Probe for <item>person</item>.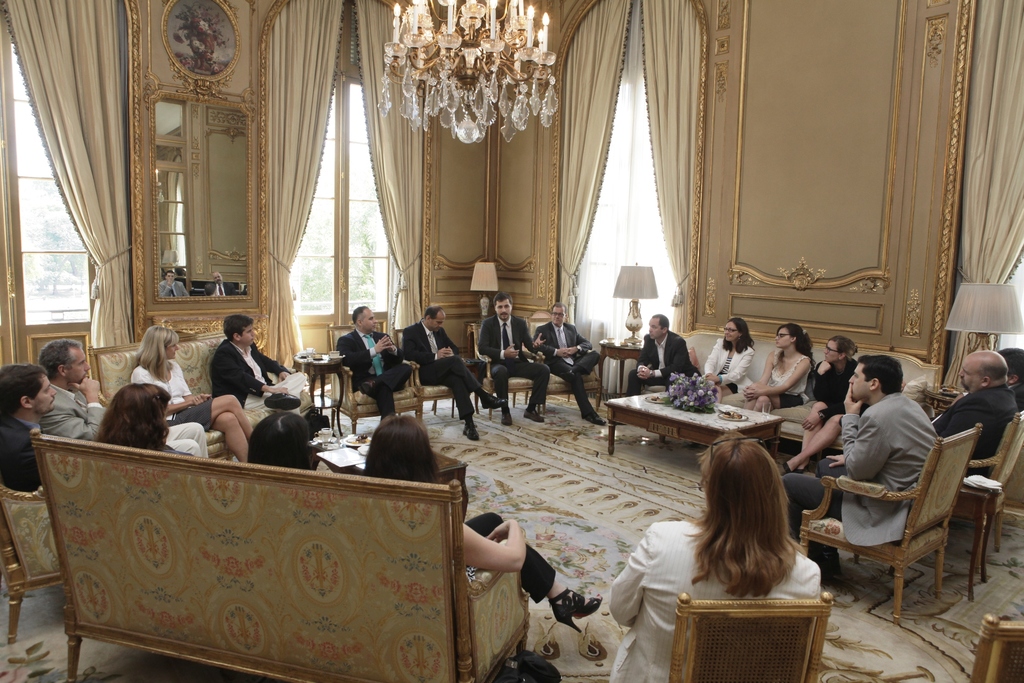
Probe result: l=525, t=302, r=605, b=427.
